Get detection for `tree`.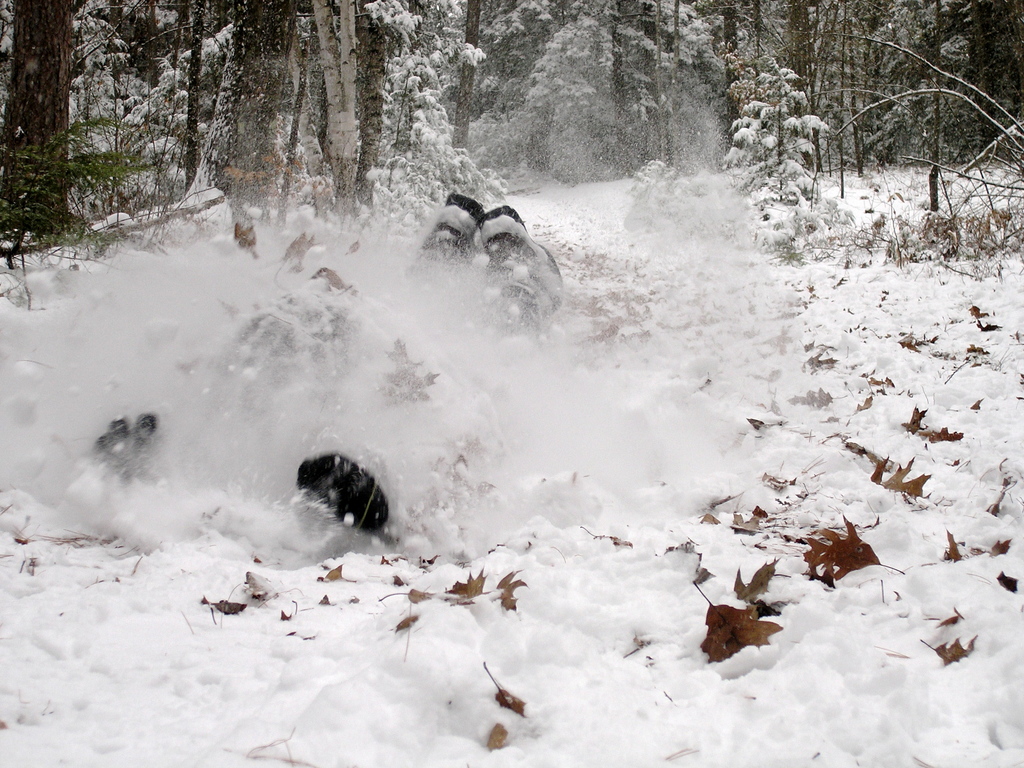
Detection: <bbox>746, 0, 786, 150</bbox>.
